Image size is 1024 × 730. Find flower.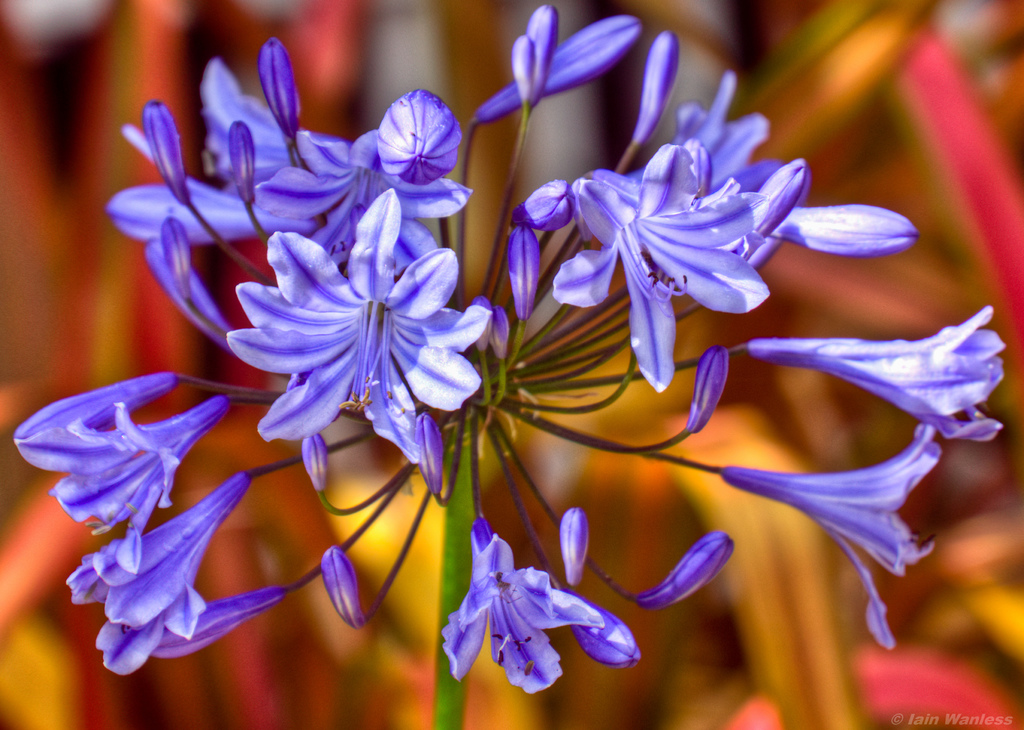
box=[374, 86, 464, 183].
